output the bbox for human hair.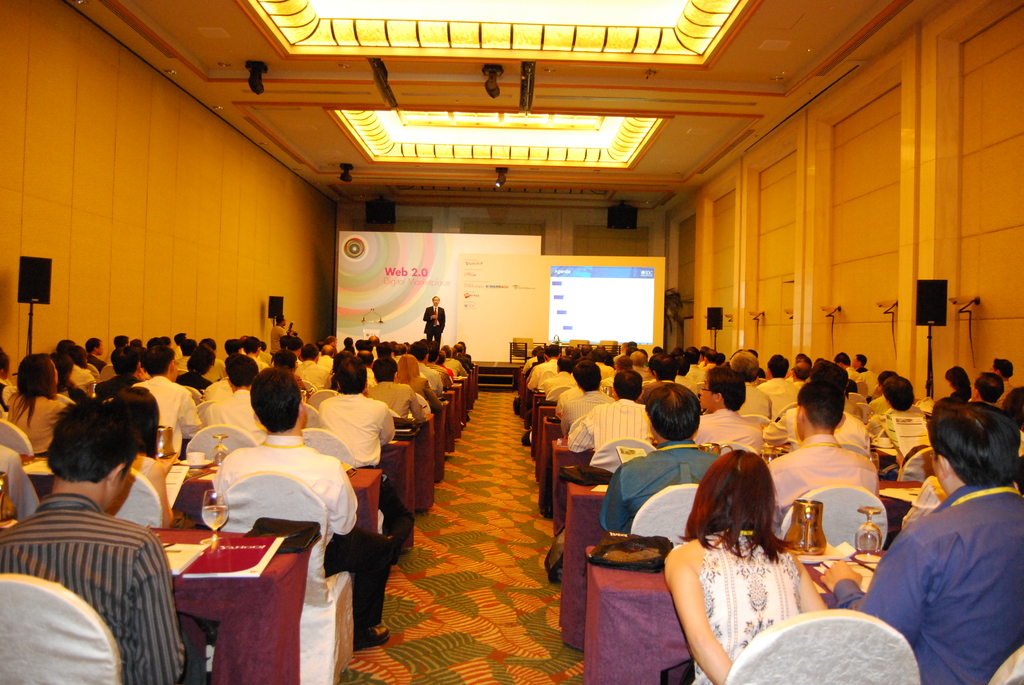
947:363:970:388.
